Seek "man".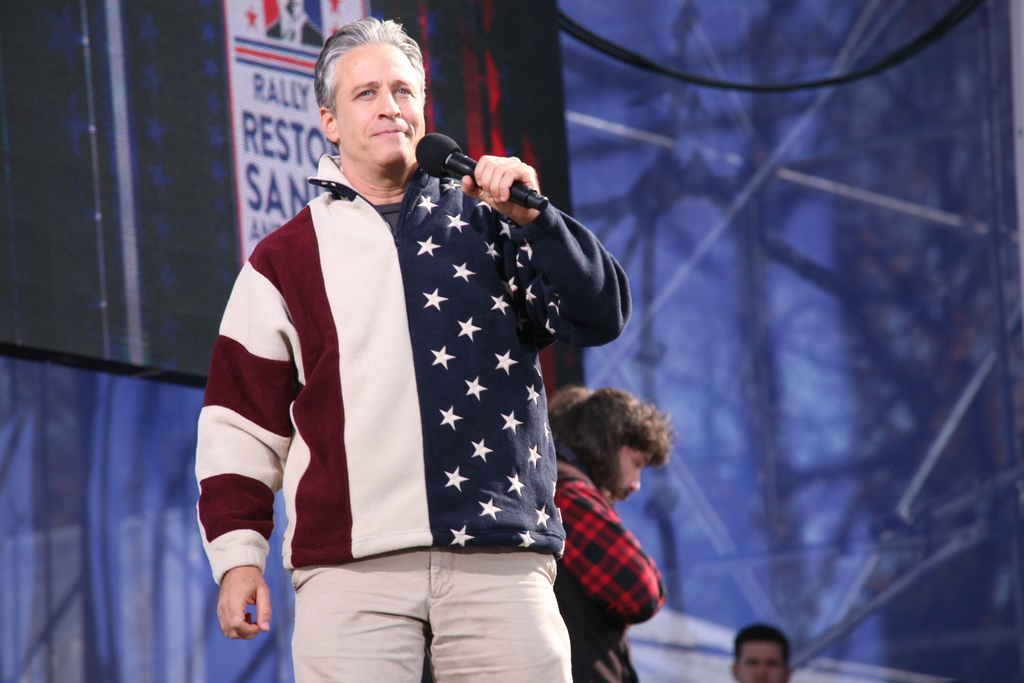
box=[547, 389, 672, 682].
